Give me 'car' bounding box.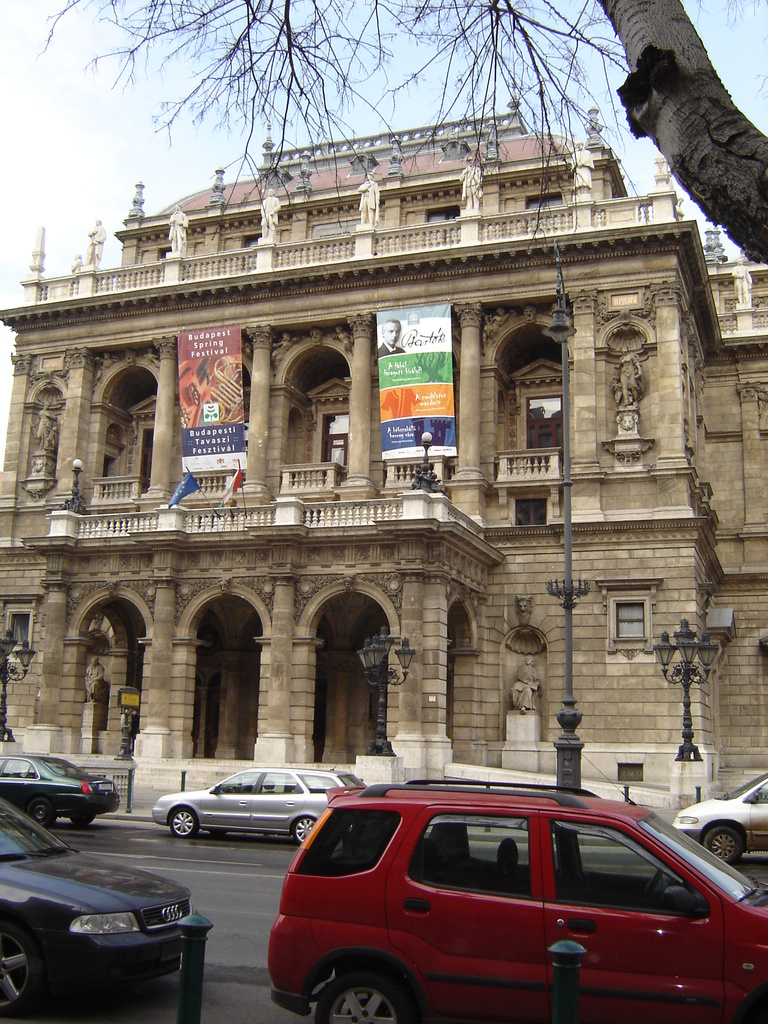
[left=0, top=792, right=194, bottom=1023].
